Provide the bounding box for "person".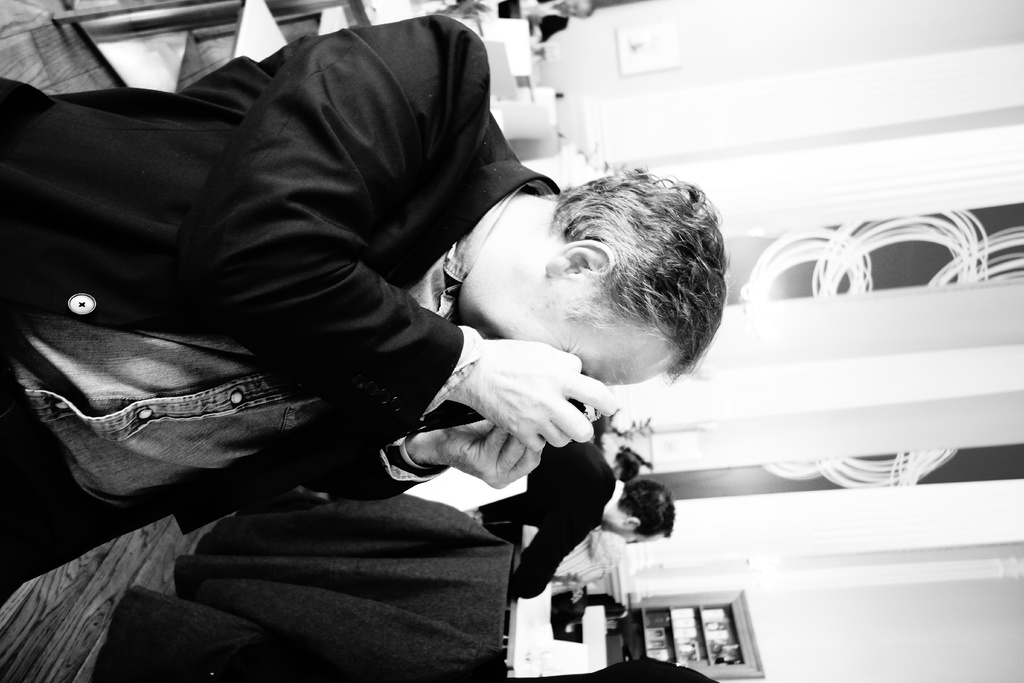
(x1=69, y1=27, x2=753, y2=647).
